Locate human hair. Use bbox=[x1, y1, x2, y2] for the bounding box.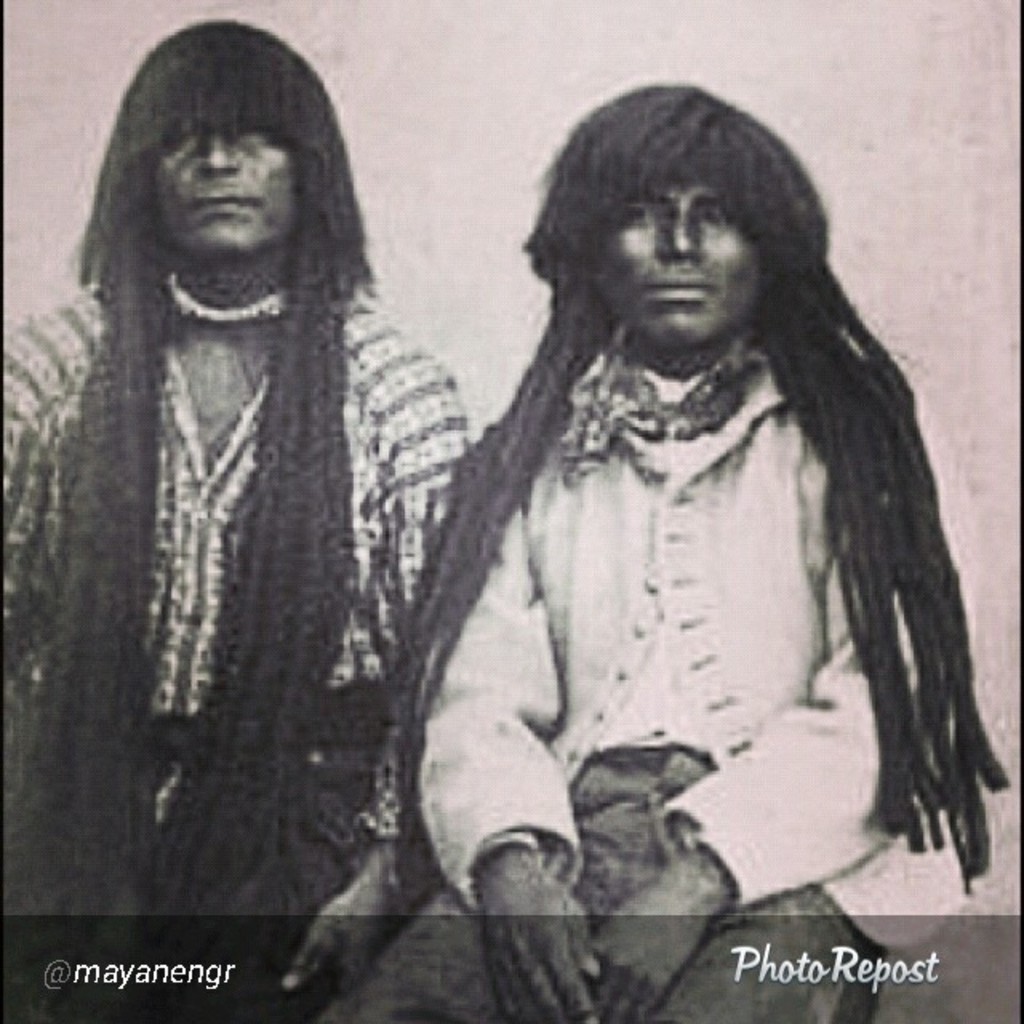
bbox=[43, 42, 403, 622].
